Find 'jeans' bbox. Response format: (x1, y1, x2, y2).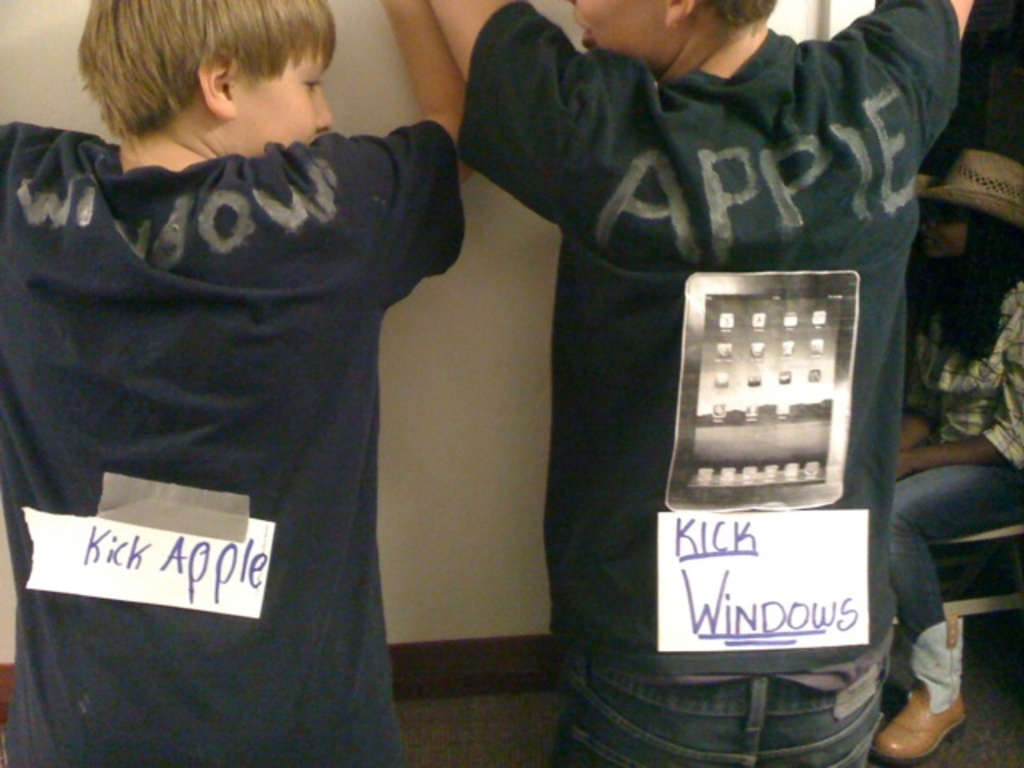
(544, 651, 930, 763).
